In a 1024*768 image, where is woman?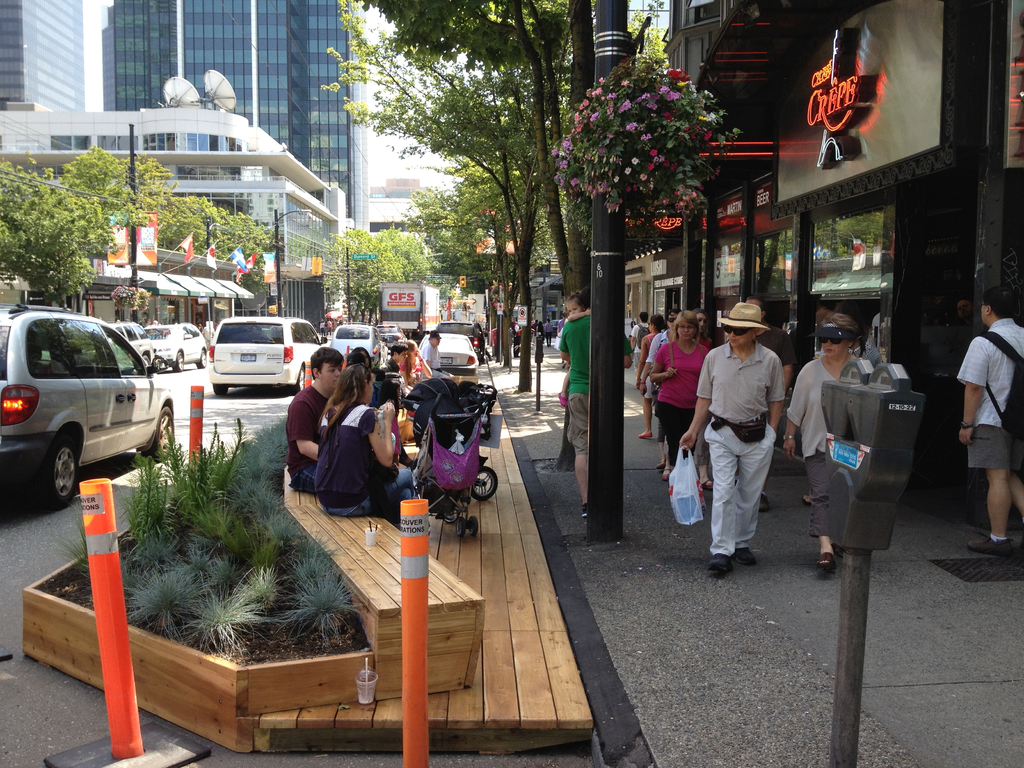
x1=653, y1=311, x2=710, y2=461.
